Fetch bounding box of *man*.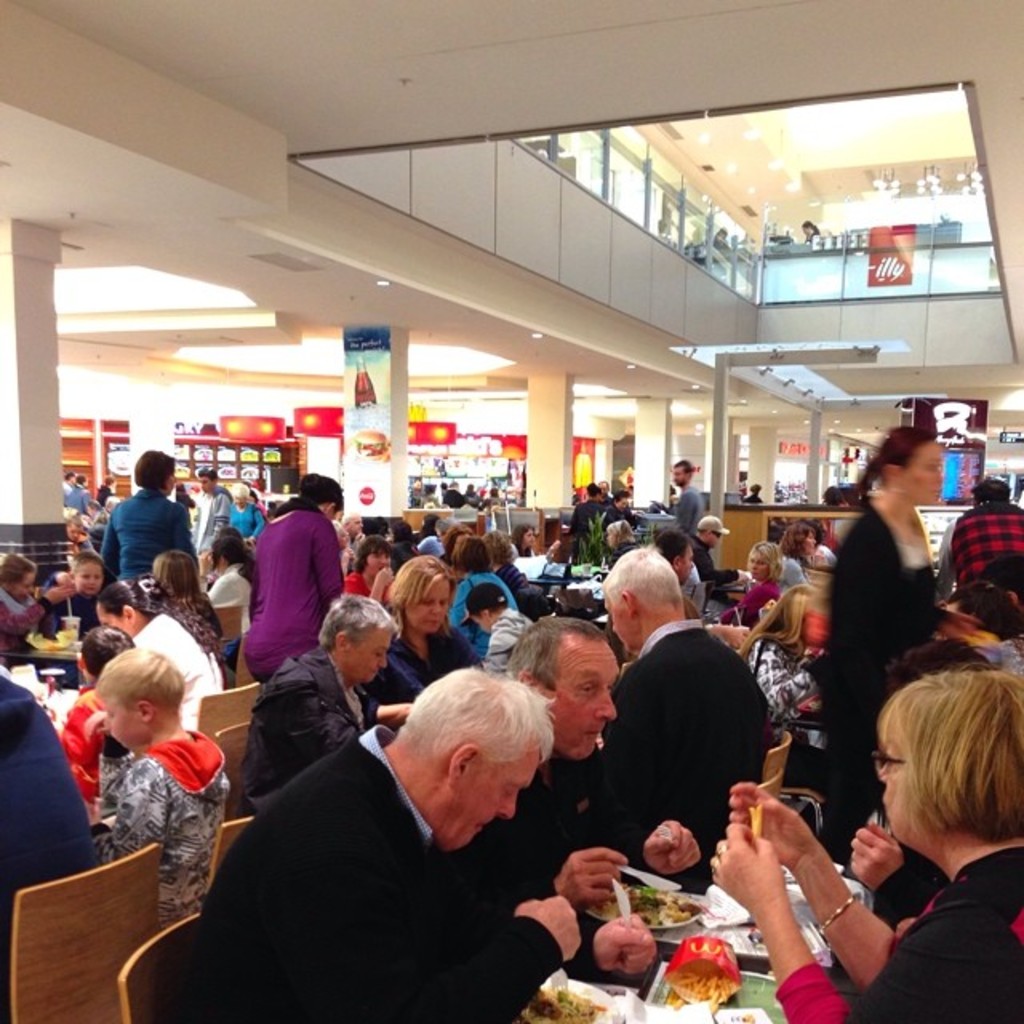
Bbox: region(594, 478, 616, 502).
